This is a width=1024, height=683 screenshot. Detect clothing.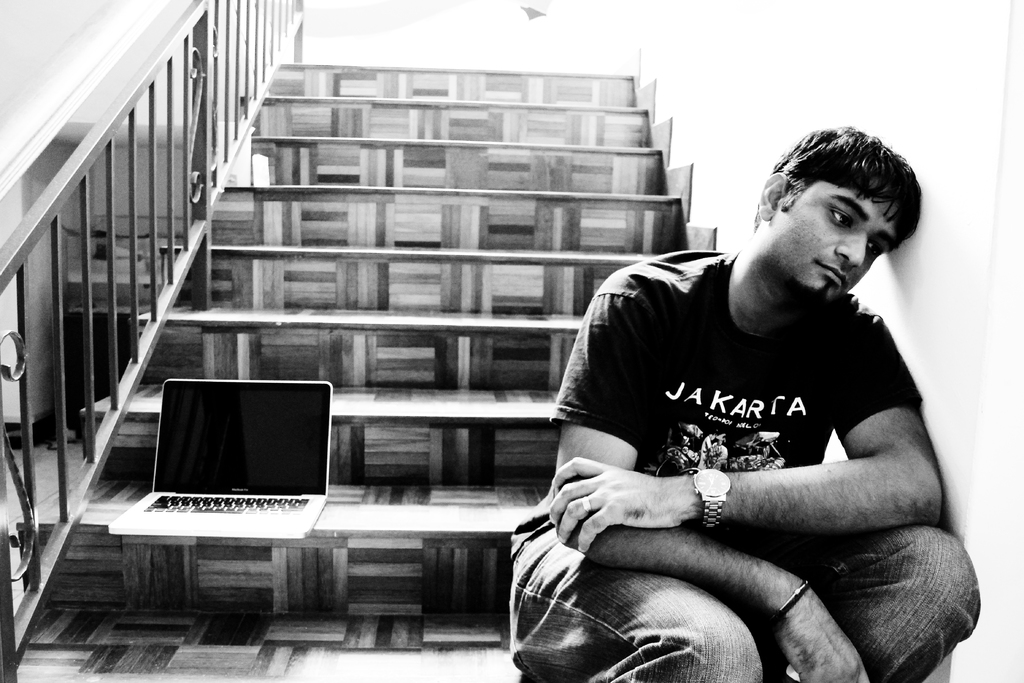
detection(509, 249, 980, 682).
